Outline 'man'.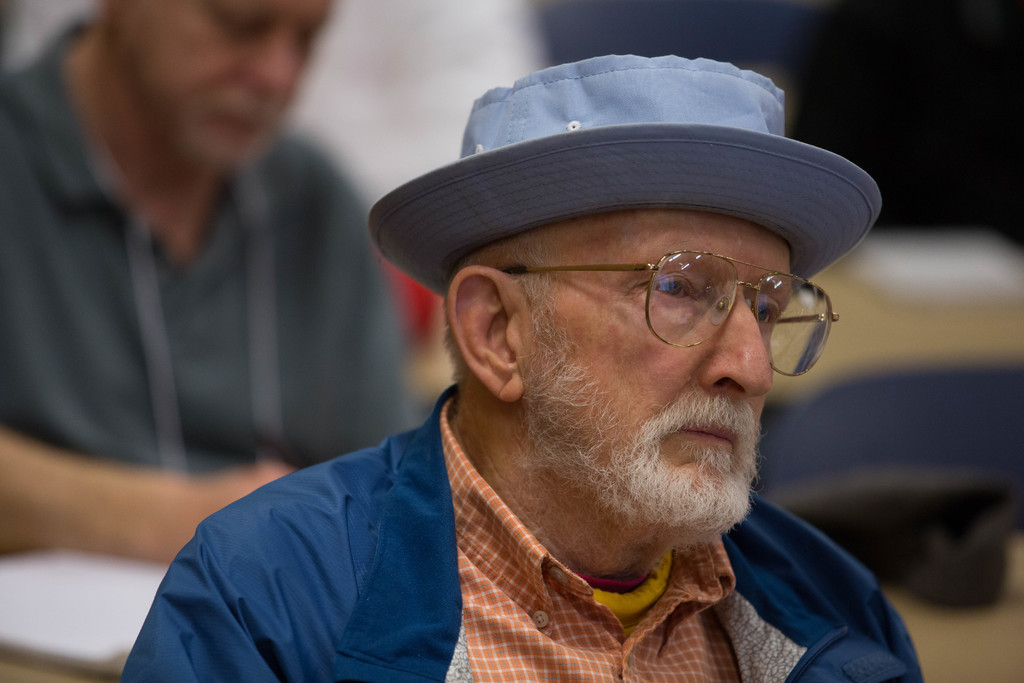
Outline: left=116, top=55, right=925, bottom=682.
